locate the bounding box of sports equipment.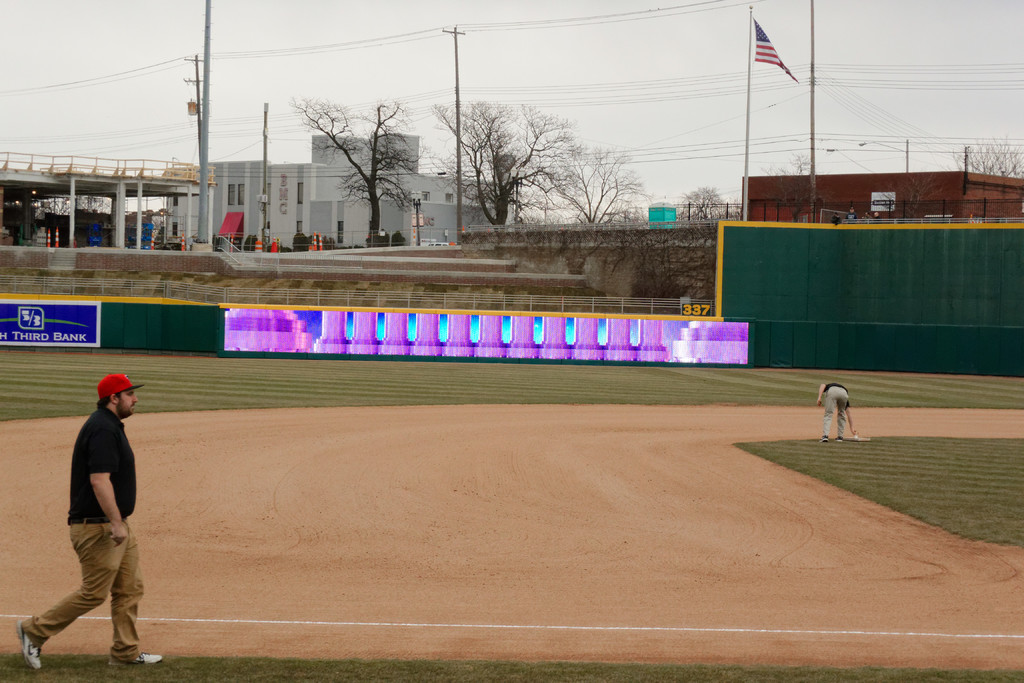
Bounding box: [18,620,44,671].
